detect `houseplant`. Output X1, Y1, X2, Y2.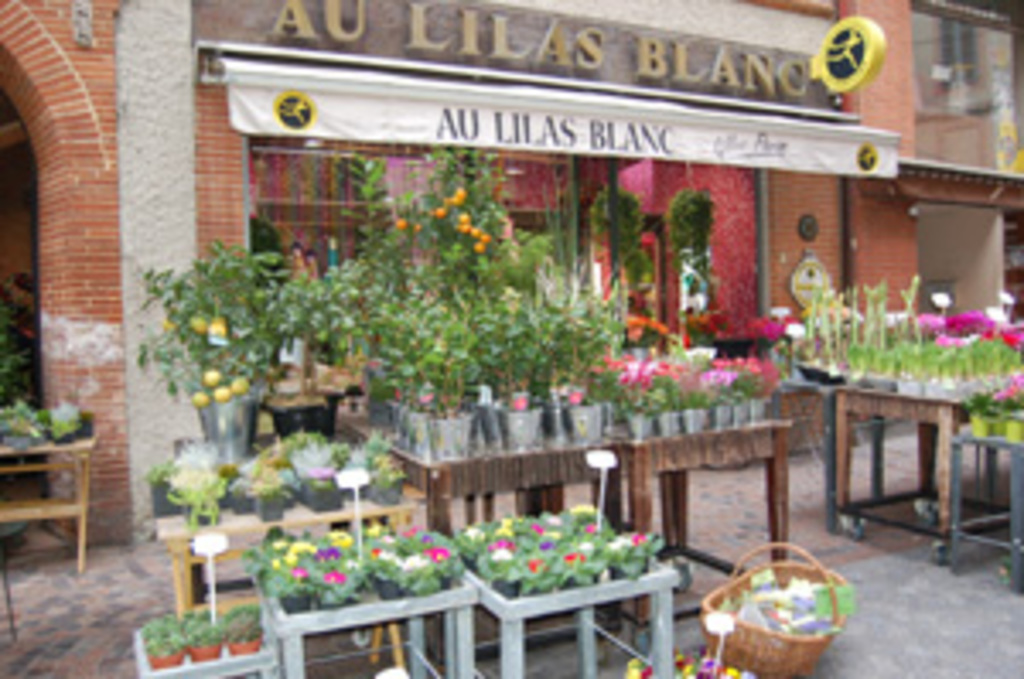
167, 444, 229, 536.
